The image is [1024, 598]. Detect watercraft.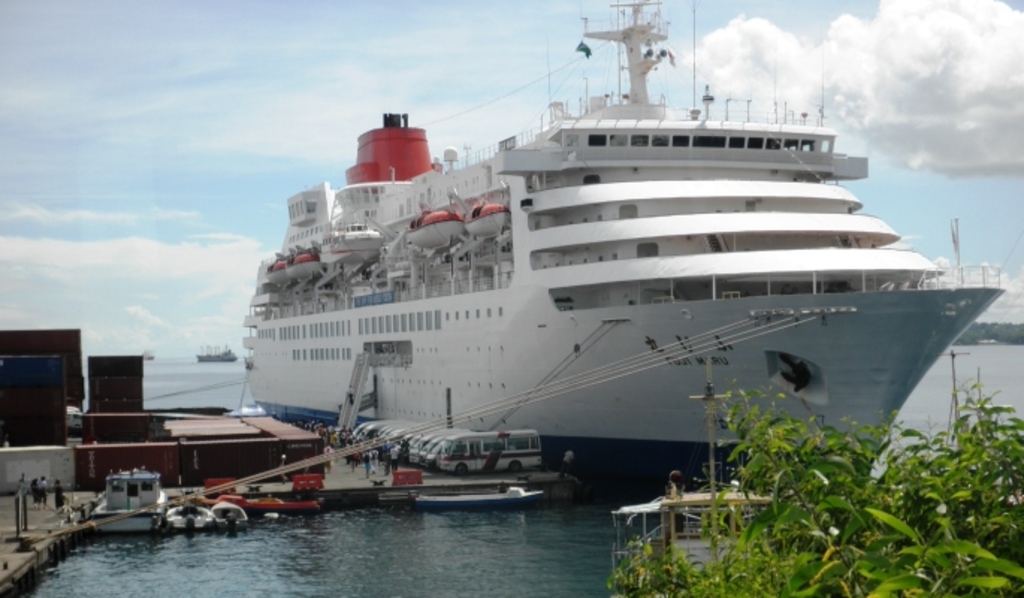
Detection: [87, 460, 170, 534].
